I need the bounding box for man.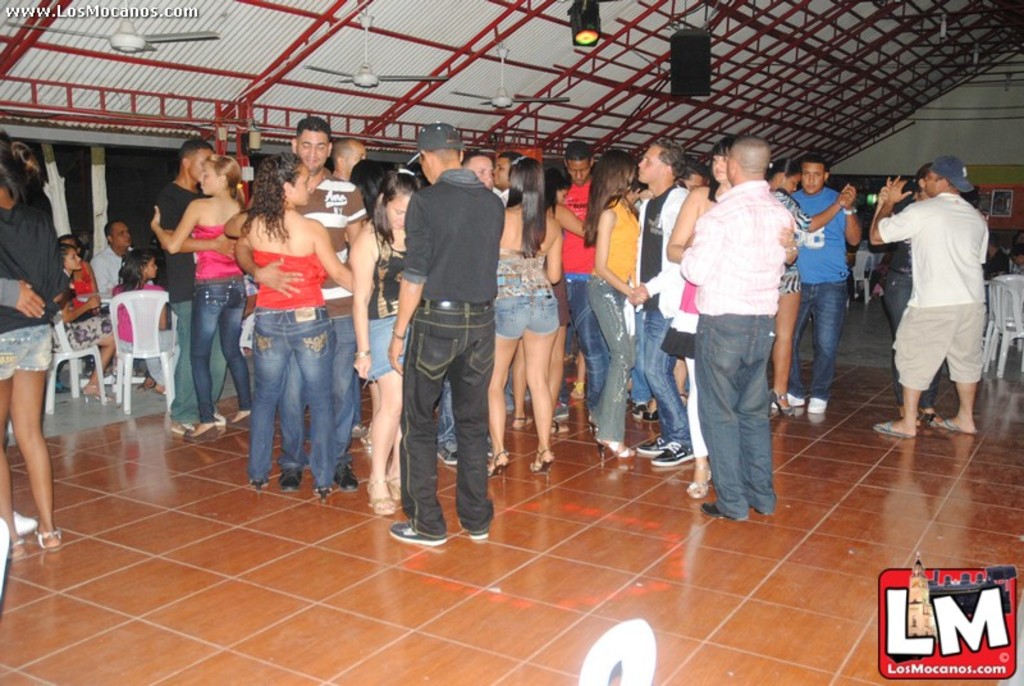
Here it is: box=[625, 134, 695, 461].
